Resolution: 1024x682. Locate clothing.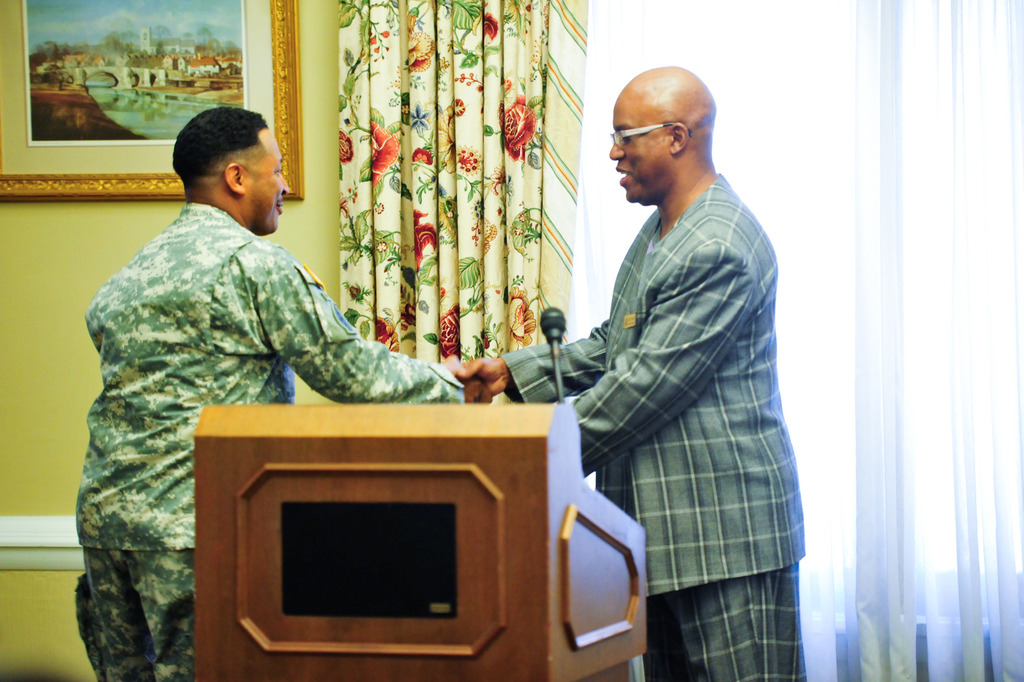
73 200 467 681.
